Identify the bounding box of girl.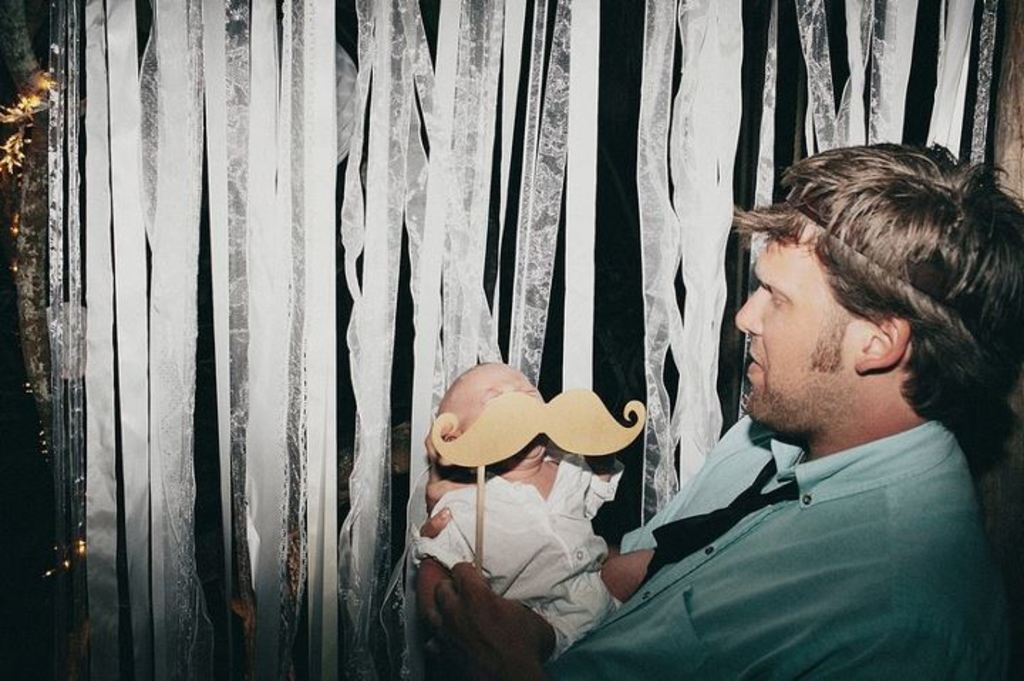
(414,358,670,660).
